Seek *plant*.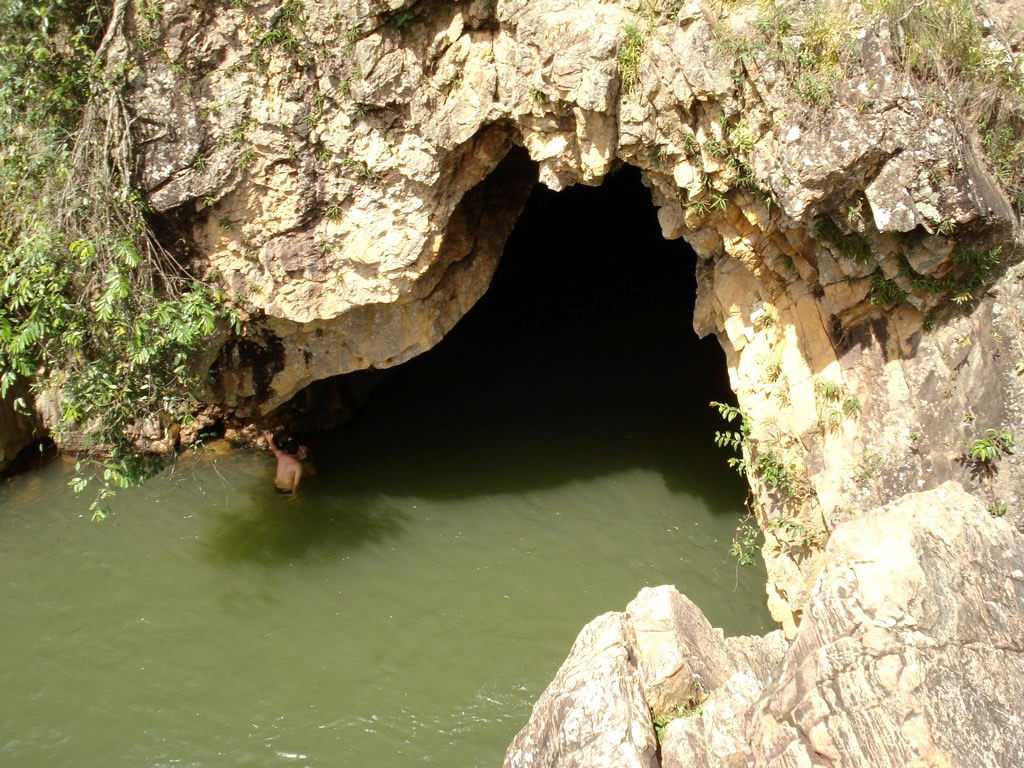
<region>194, 101, 212, 128</region>.
